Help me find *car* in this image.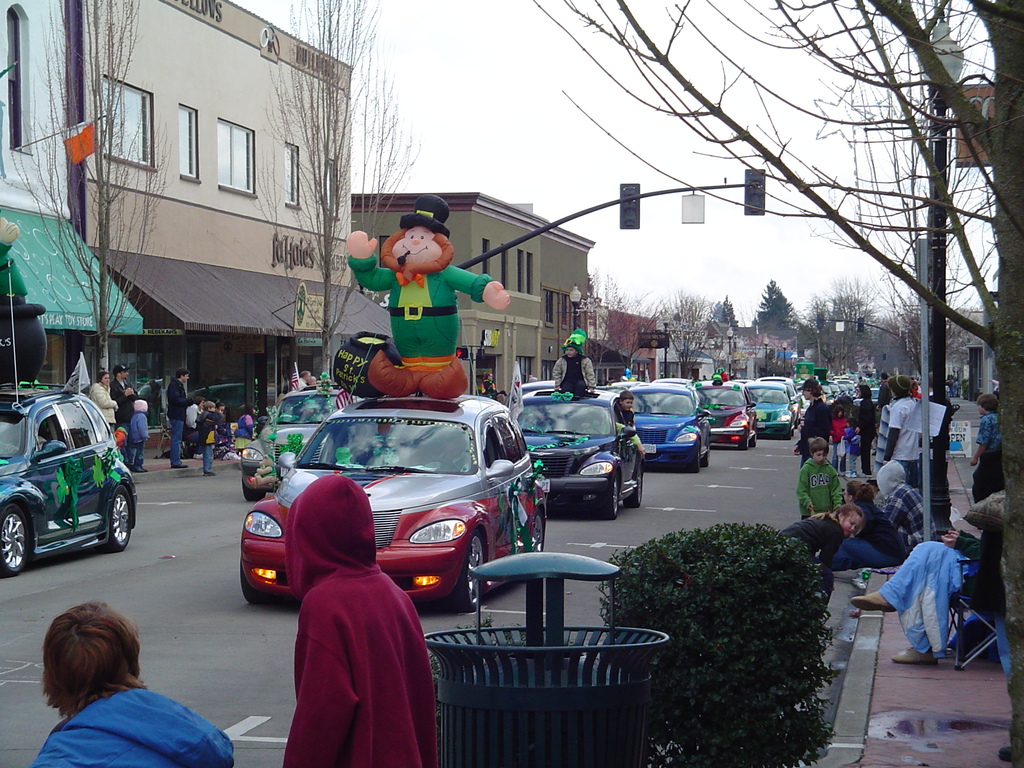
Found it: [504, 389, 649, 516].
